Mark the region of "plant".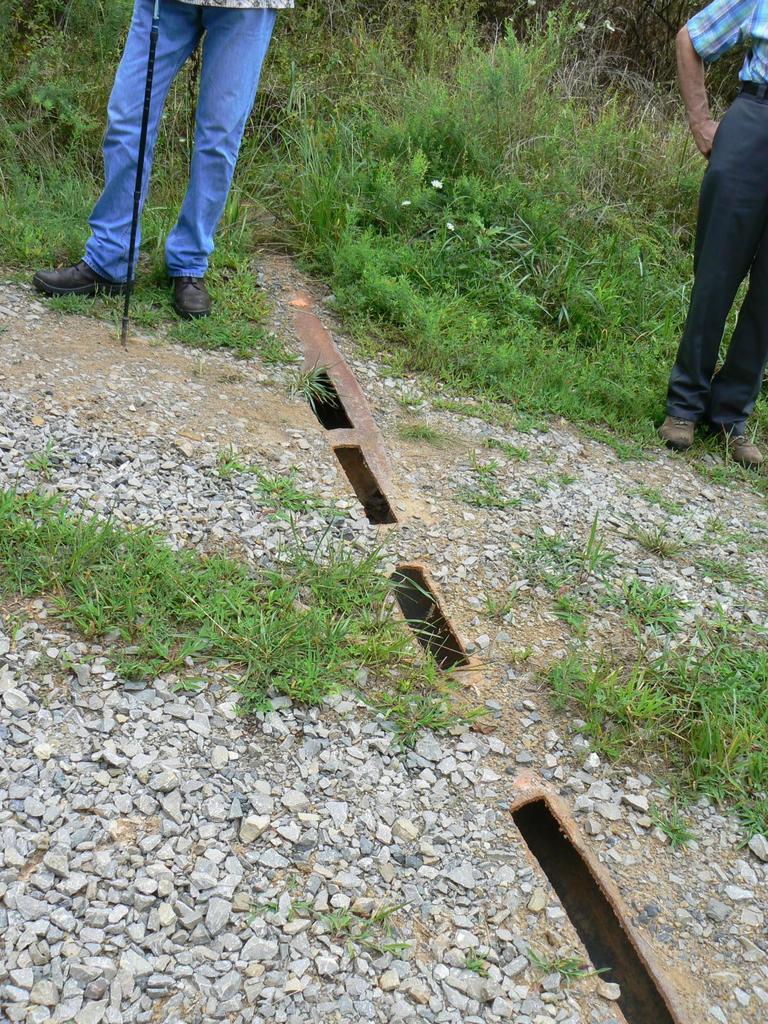
Region: bbox=[465, 952, 495, 982].
